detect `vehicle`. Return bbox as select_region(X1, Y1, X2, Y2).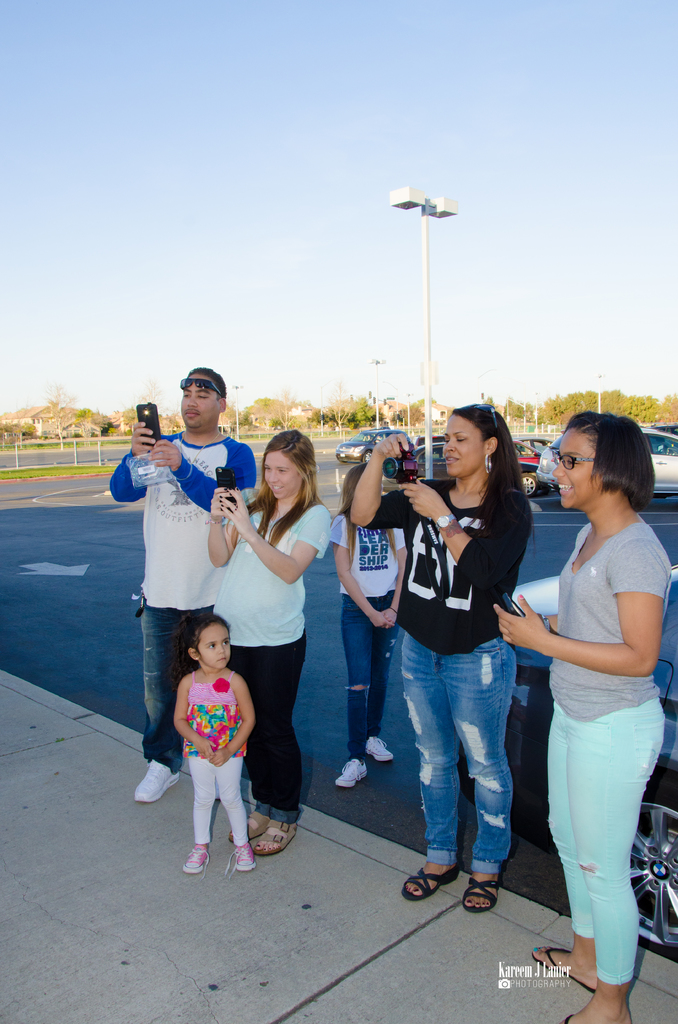
select_region(455, 559, 677, 967).
